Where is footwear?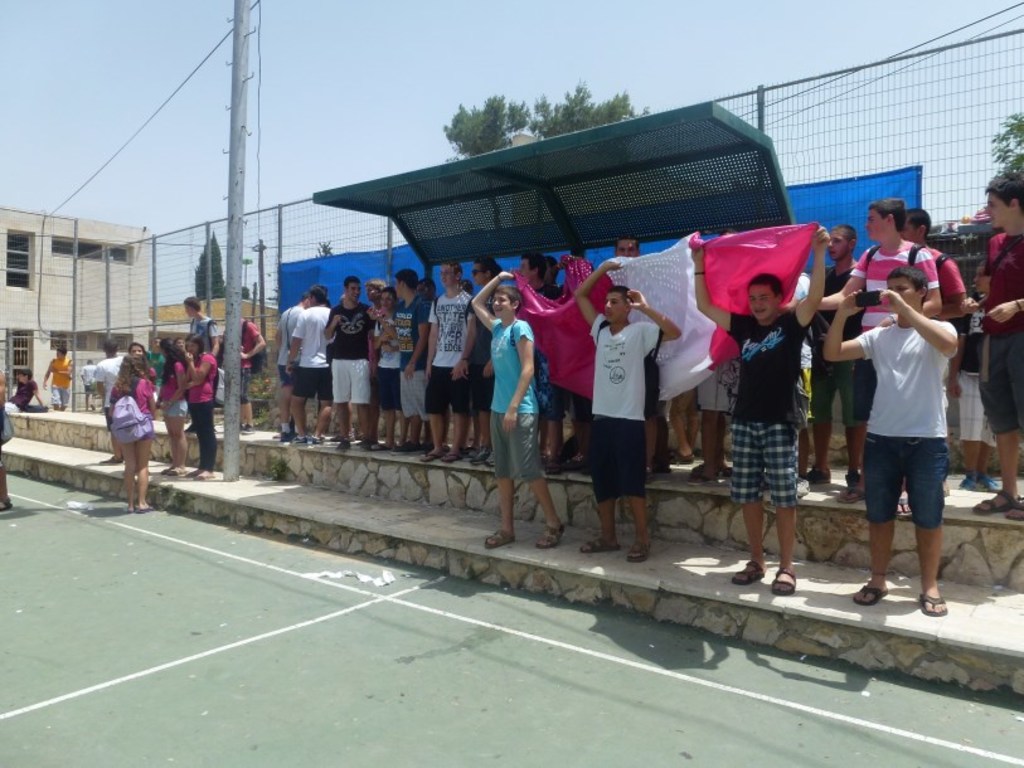
bbox=(246, 427, 256, 436).
